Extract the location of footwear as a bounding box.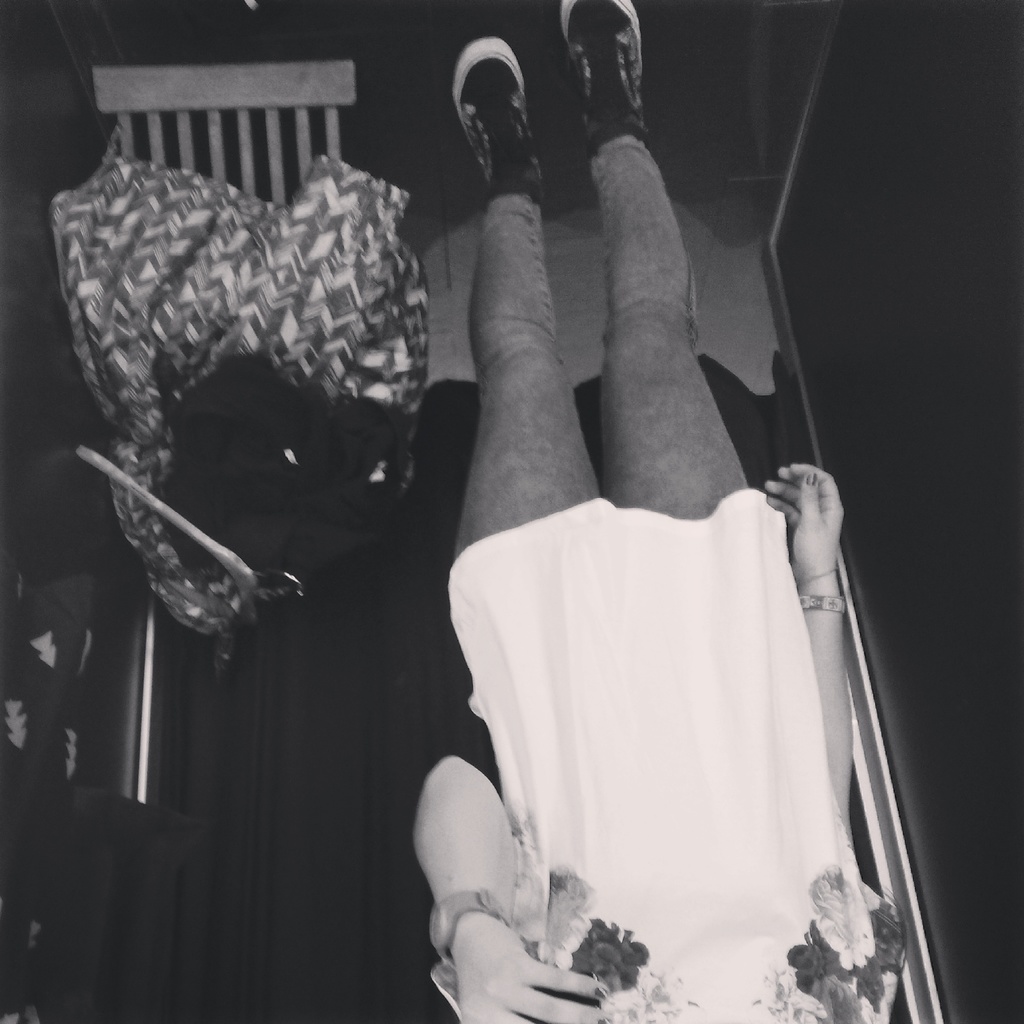
557 0 646 148.
